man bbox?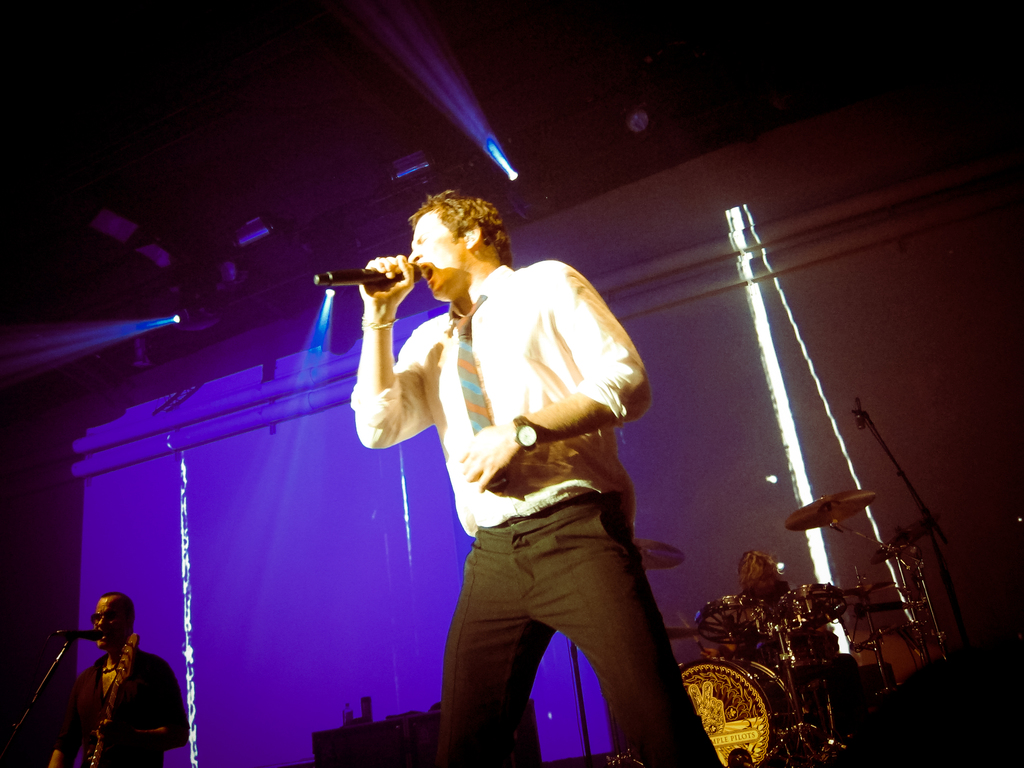
rect(43, 589, 188, 767)
